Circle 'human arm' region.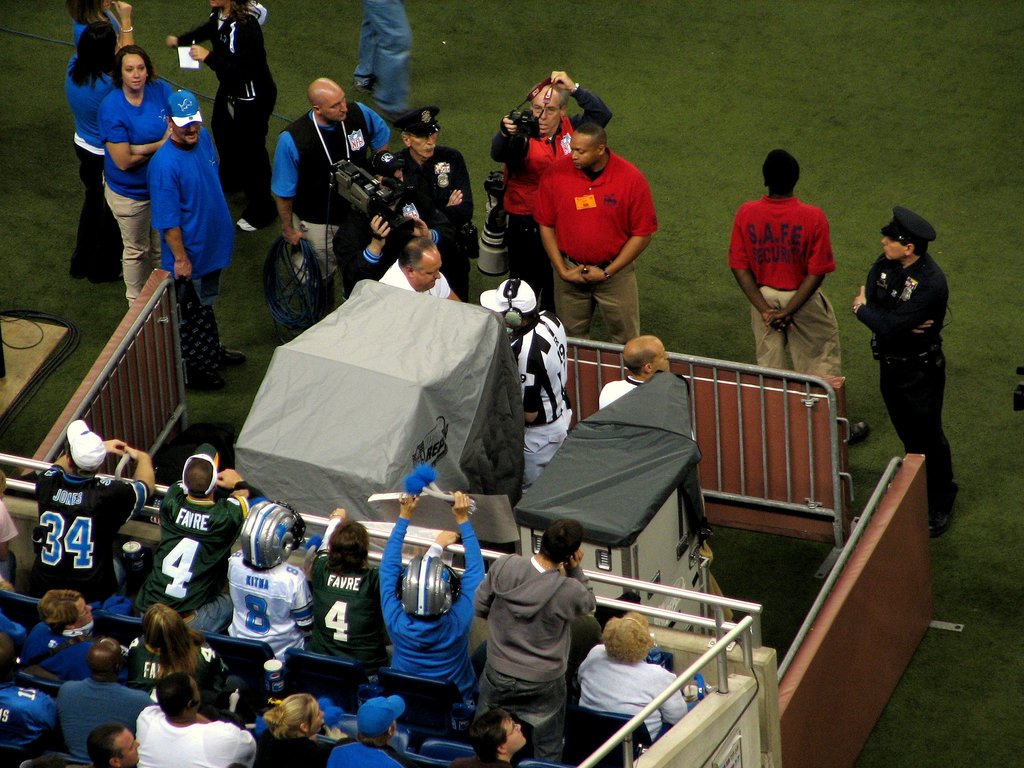
Region: box=[34, 436, 124, 492].
